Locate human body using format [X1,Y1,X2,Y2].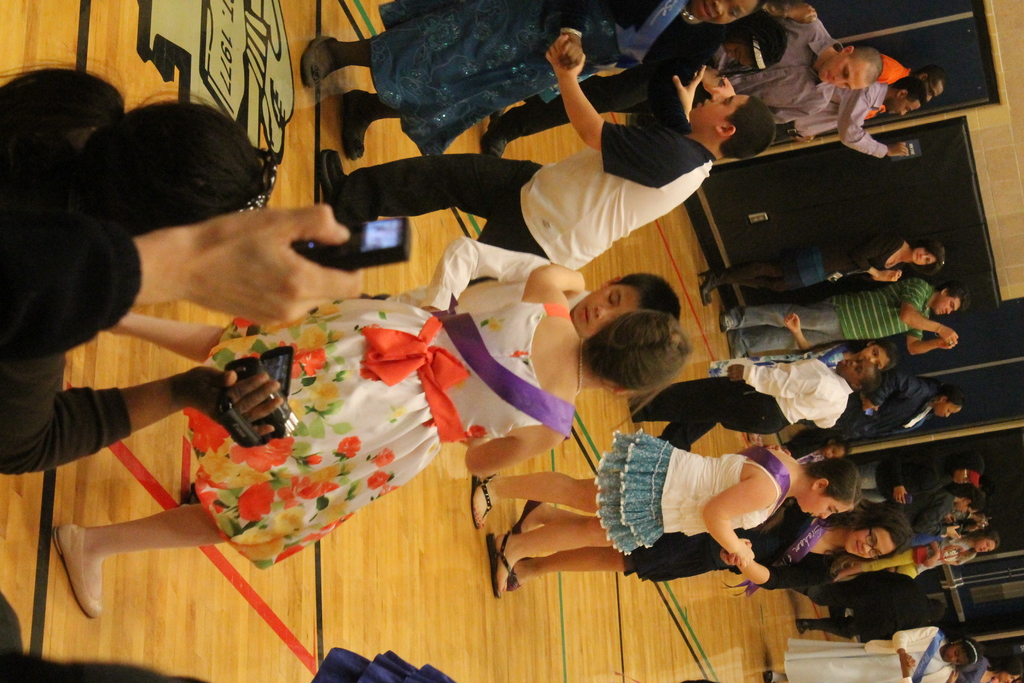
[491,400,833,607].
